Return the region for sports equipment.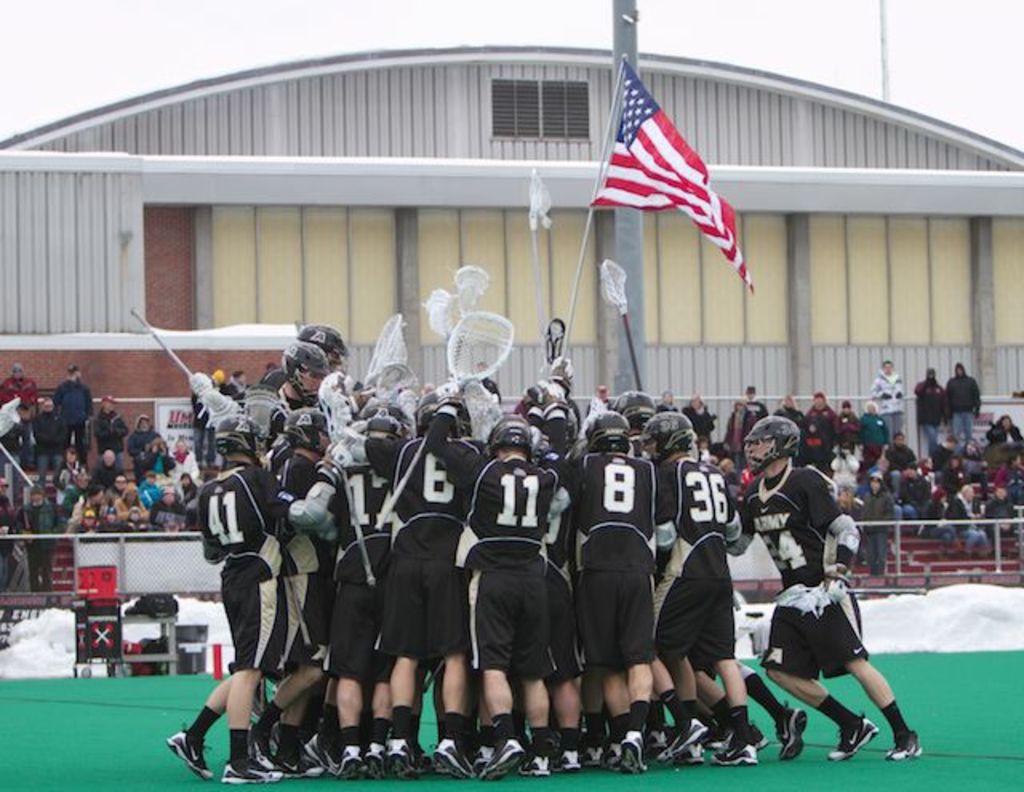
{"left": 314, "top": 374, "right": 376, "bottom": 589}.
